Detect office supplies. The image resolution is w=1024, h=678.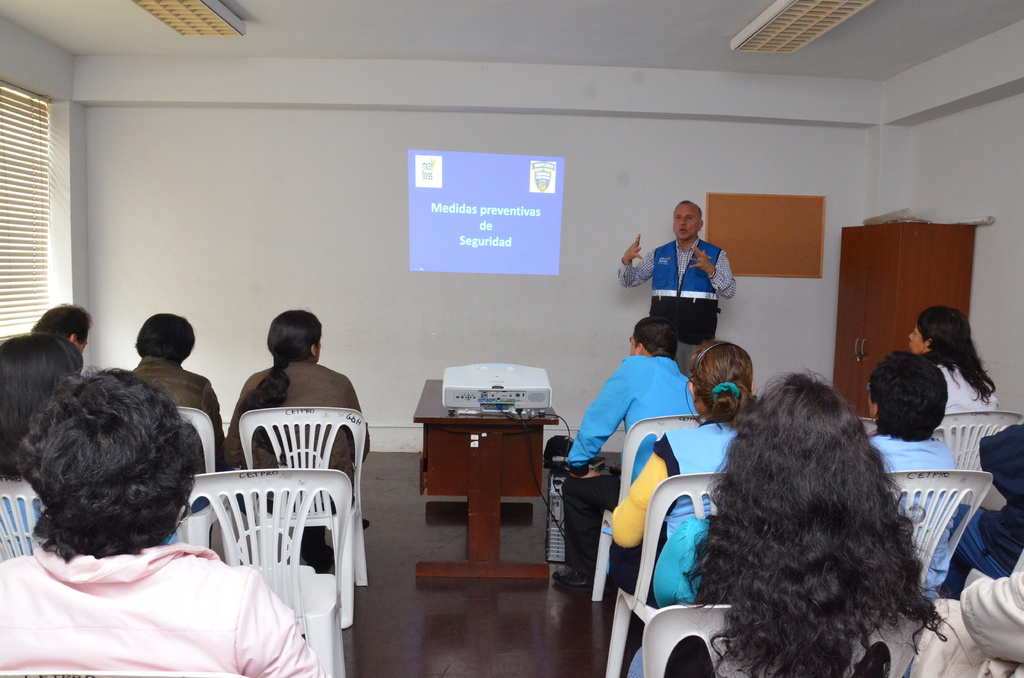
bbox=(166, 476, 360, 677).
